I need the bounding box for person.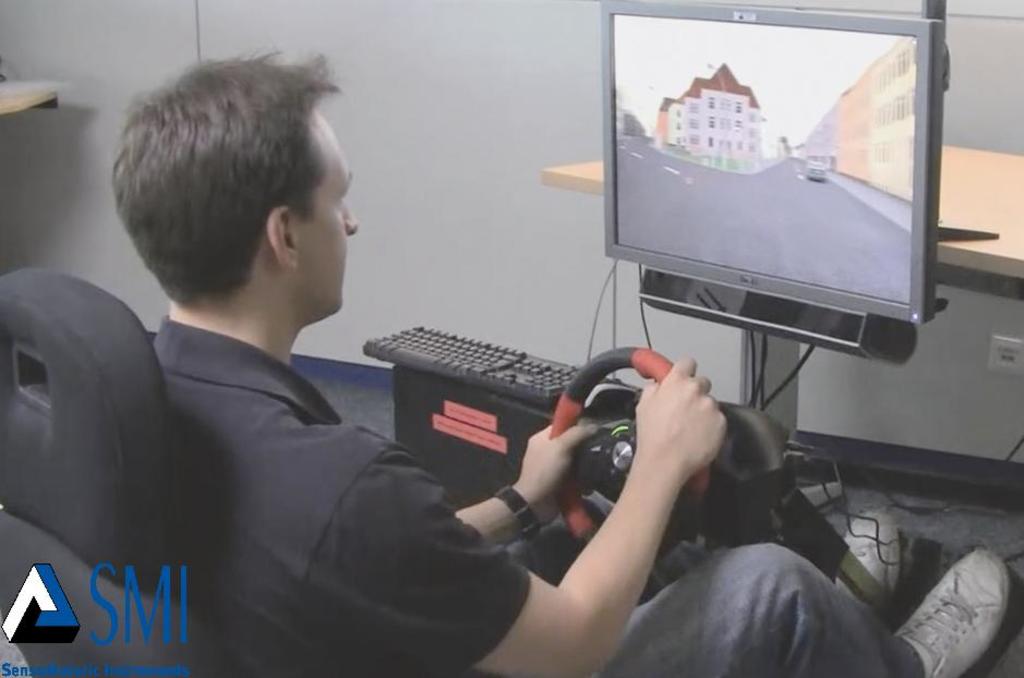
Here it is: {"left": 108, "top": 41, "right": 1009, "bottom": 677}.
